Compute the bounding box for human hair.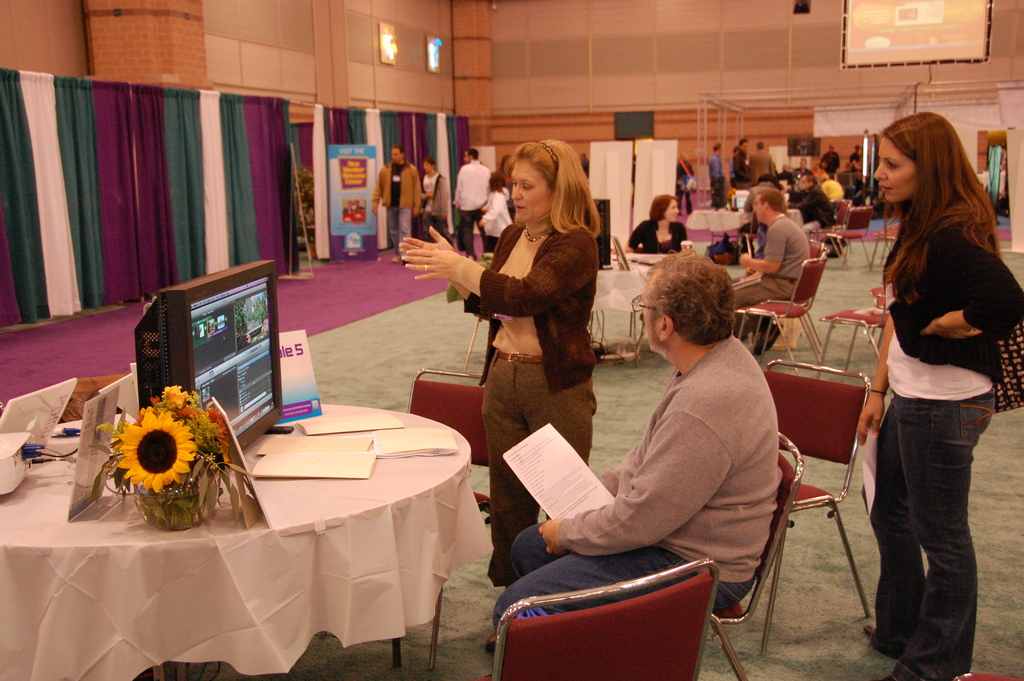
locate(497, 140, 598, 246).
